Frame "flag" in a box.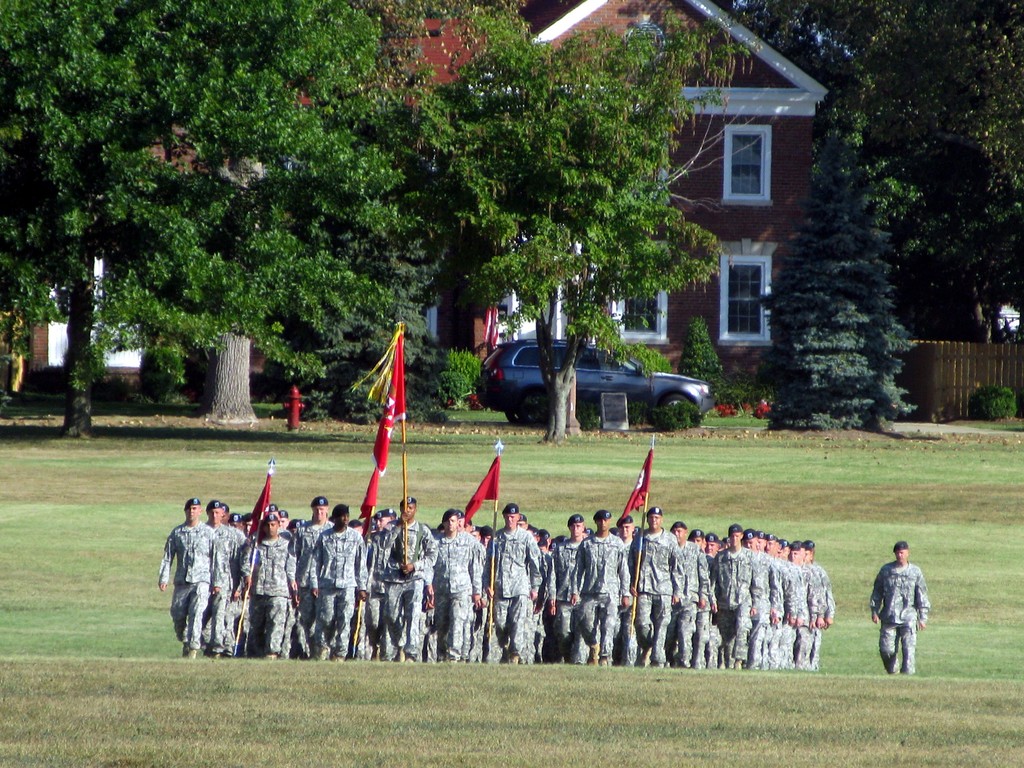
crop(483, 298, 503, 371).
